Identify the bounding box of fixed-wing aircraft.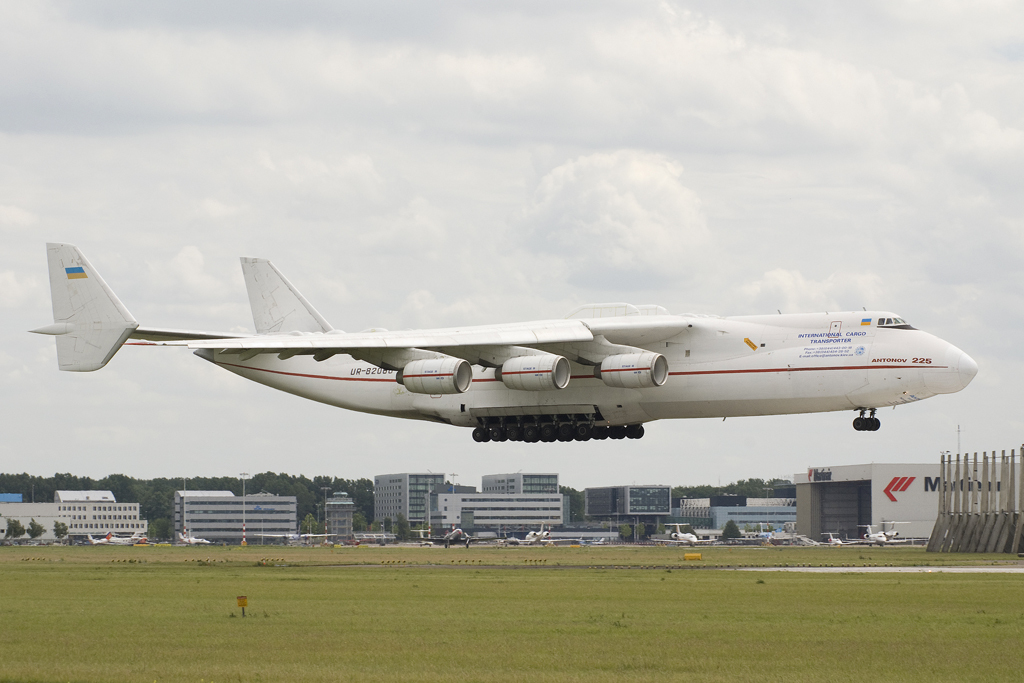
select_region(177, 533, 210, 547).
